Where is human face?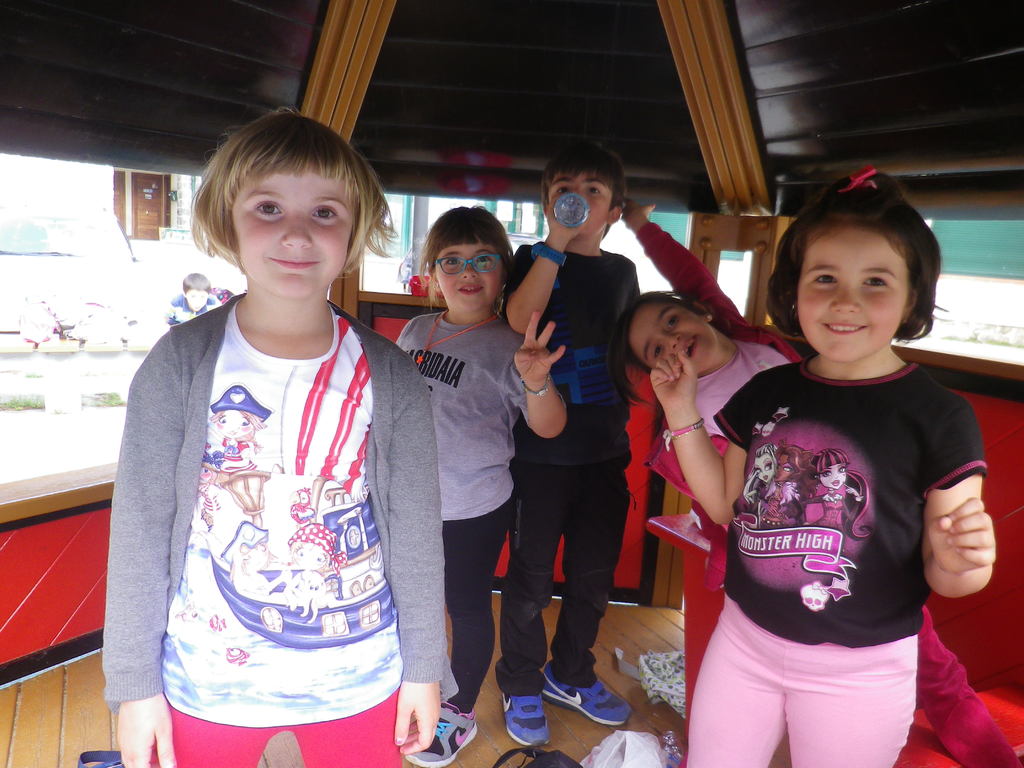
select_region(435, 241, 507, 311).
